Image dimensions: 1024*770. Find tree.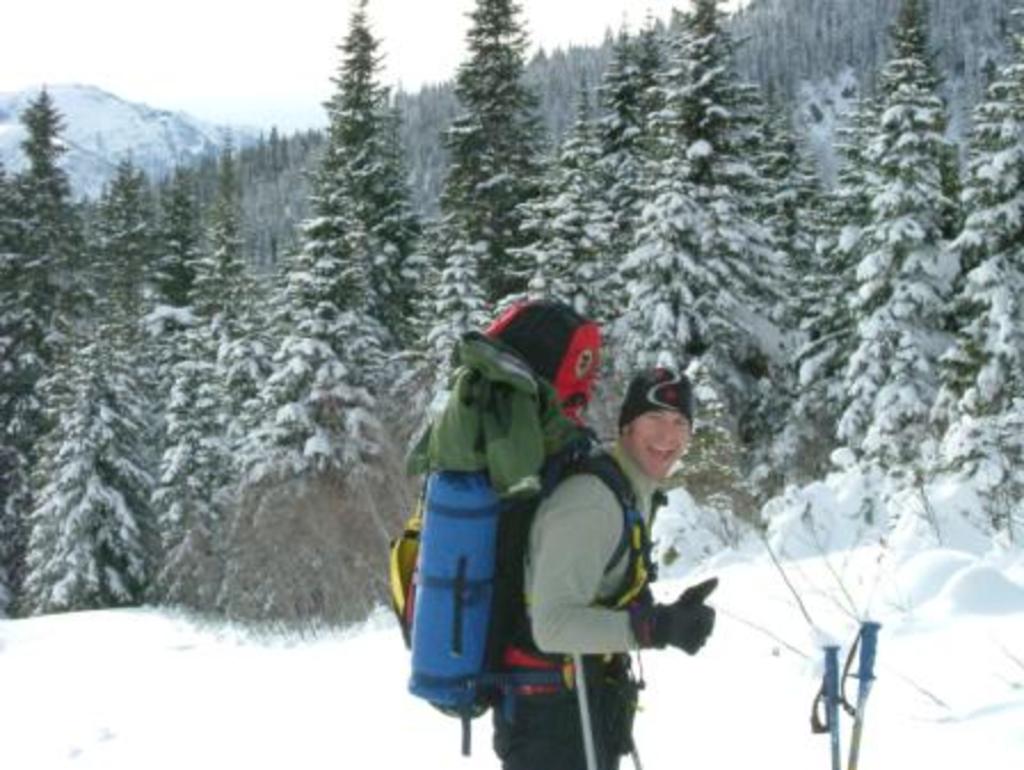
bbox=(279, 41, 423, 327).
